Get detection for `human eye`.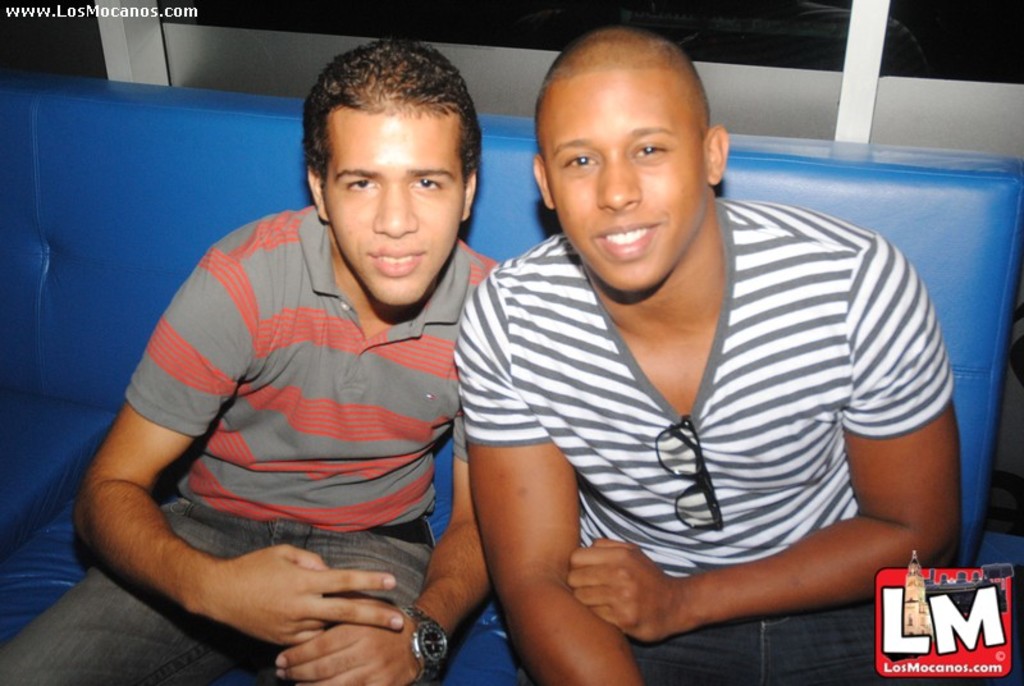
Detection: [407, 174, 443, 191].
